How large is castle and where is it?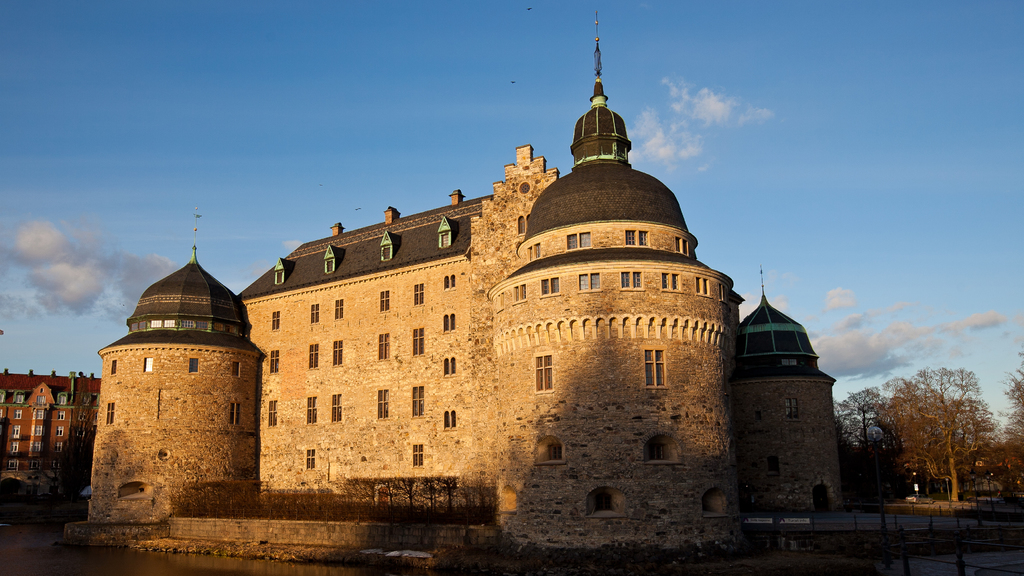
Bounding box: (14,46,886,575).
